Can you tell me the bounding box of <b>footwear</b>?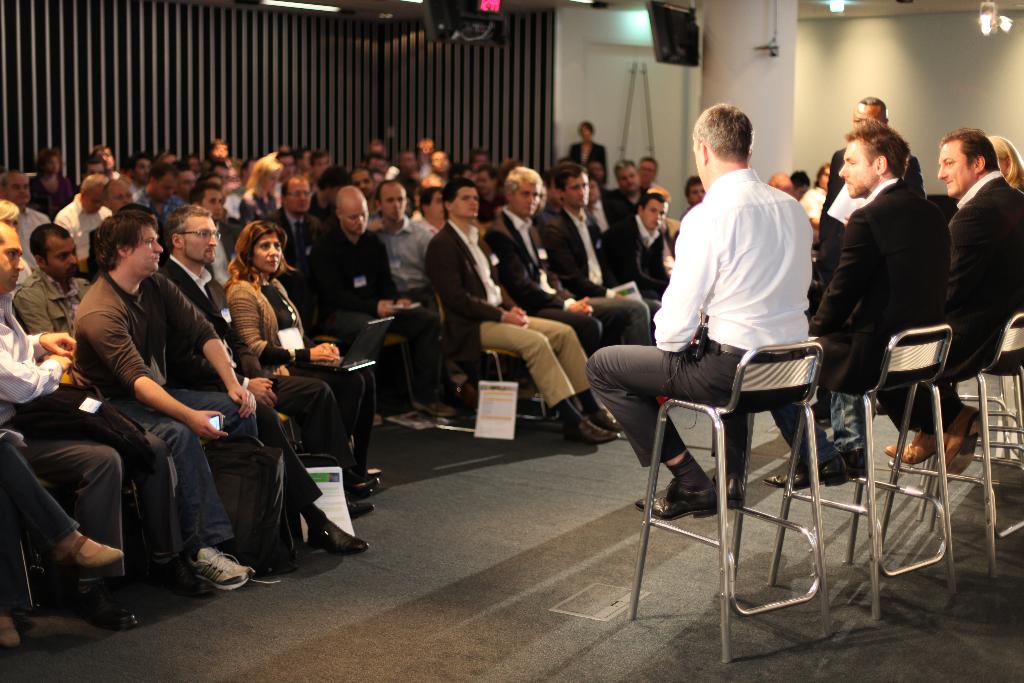
[x1=634, y1=482, x2=720, y2=520].
